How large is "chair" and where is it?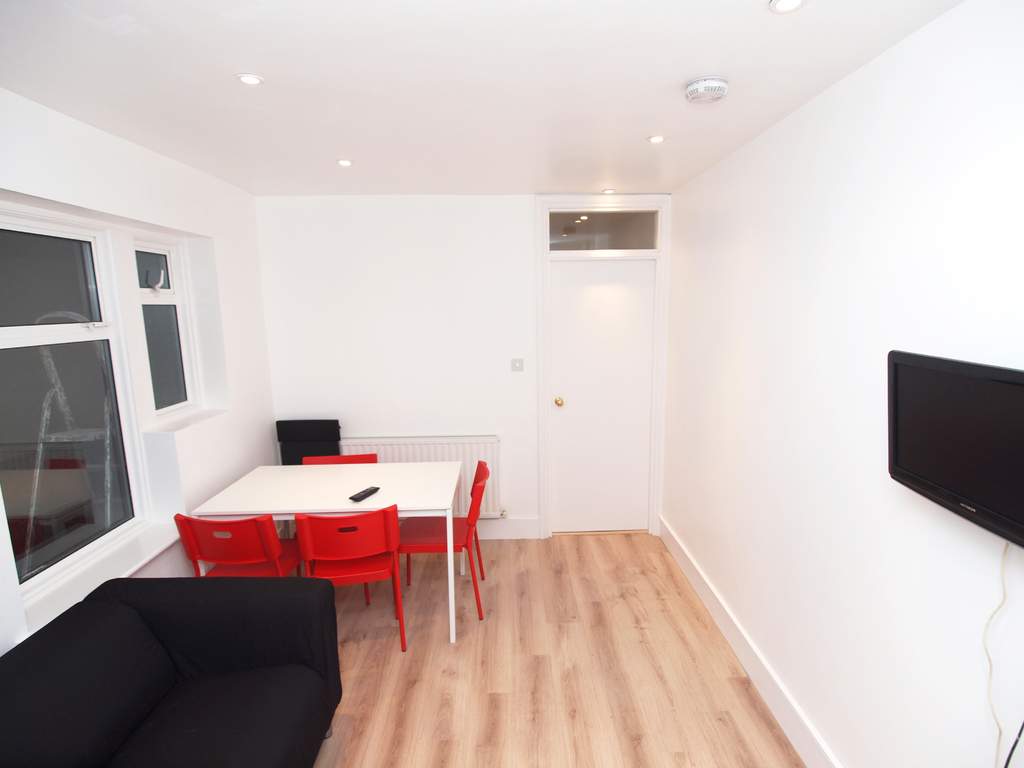
Bounding box: (left=387, top=458, right=485, bottom=646).
